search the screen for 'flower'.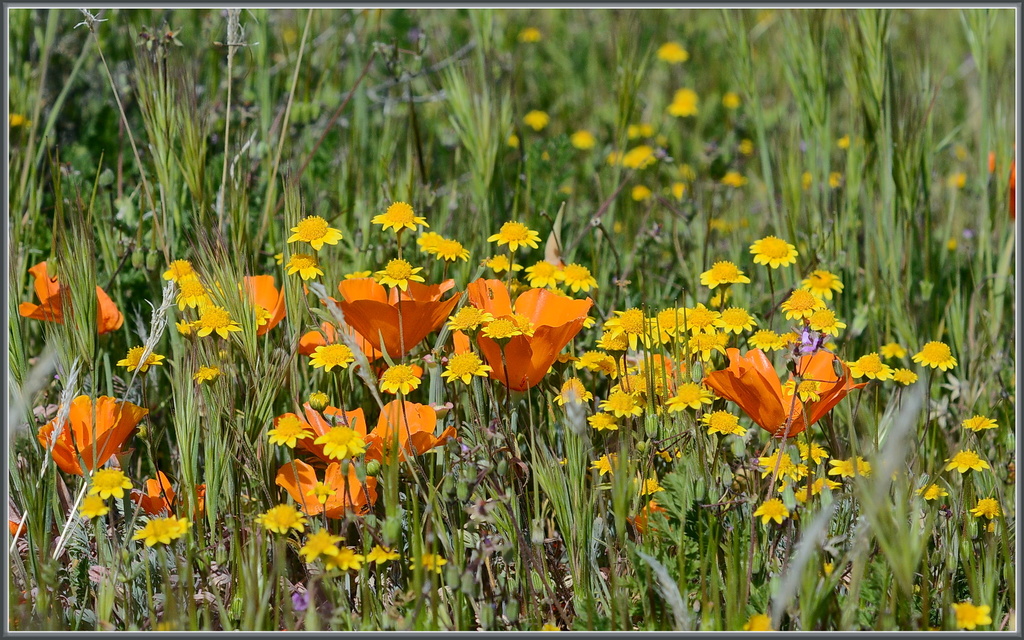
Found at {"left": 333, "top": 276, "right": 464, "bottom": 365}.
